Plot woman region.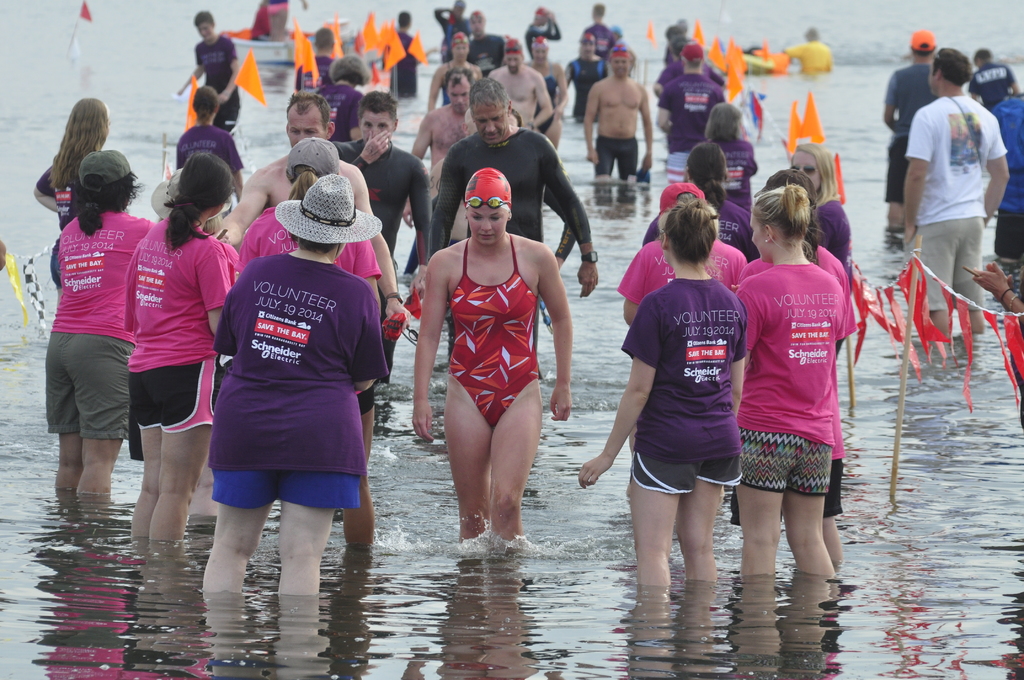
Plotted at (703, 104, 763, 186).
